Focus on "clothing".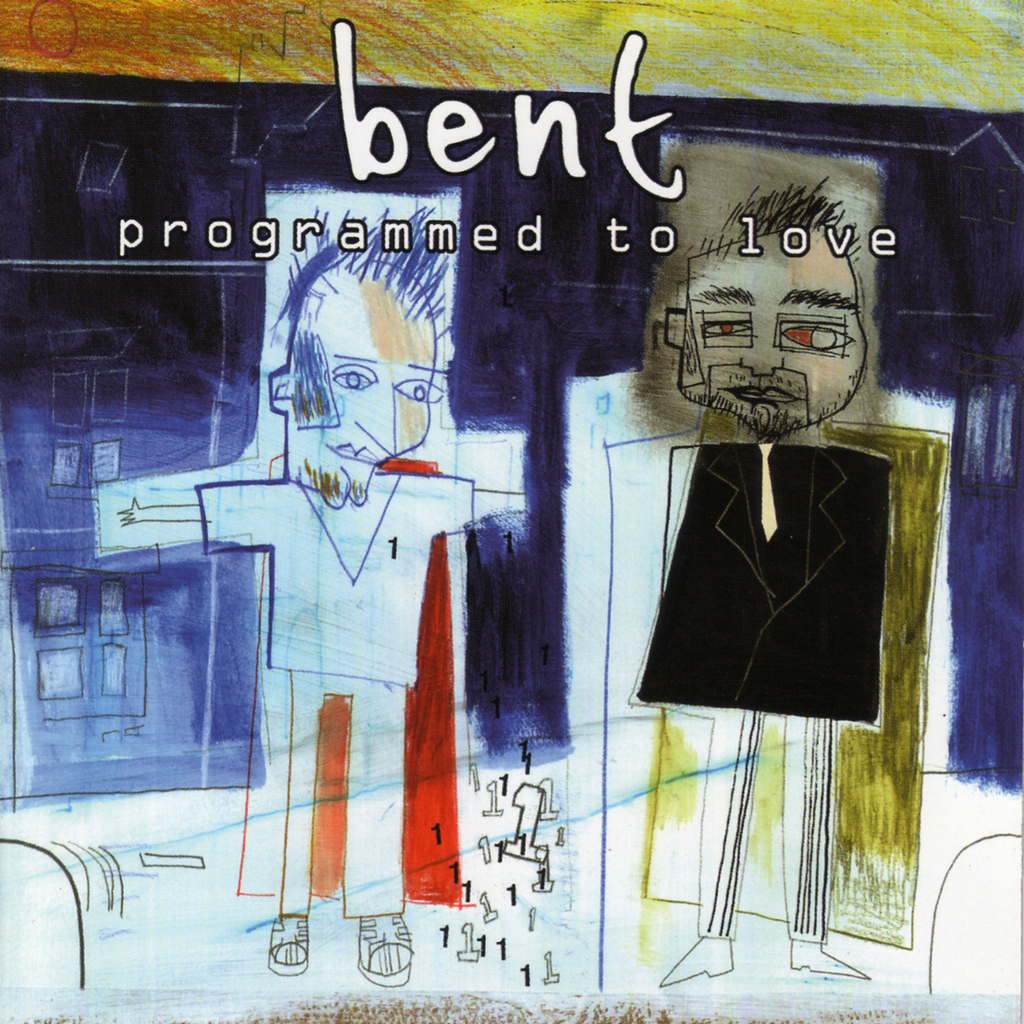
Focused at locate(200, 464, 471, 698).
